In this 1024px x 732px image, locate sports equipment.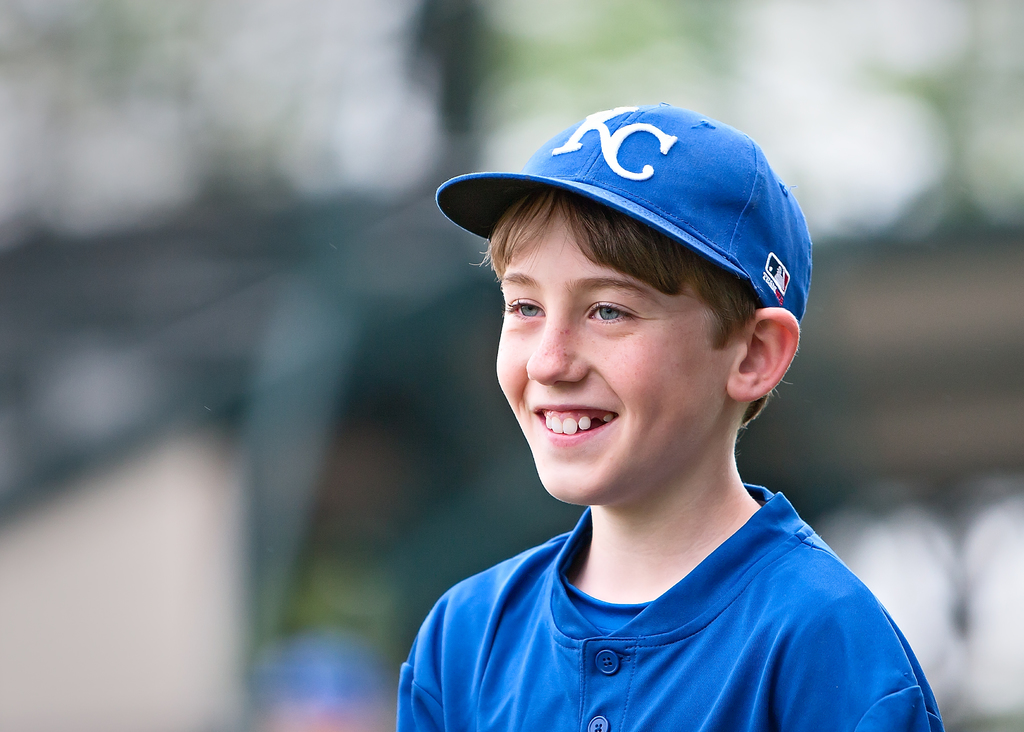
Bounding box: (x1=434, y1=106, x2=815, y2=326).
